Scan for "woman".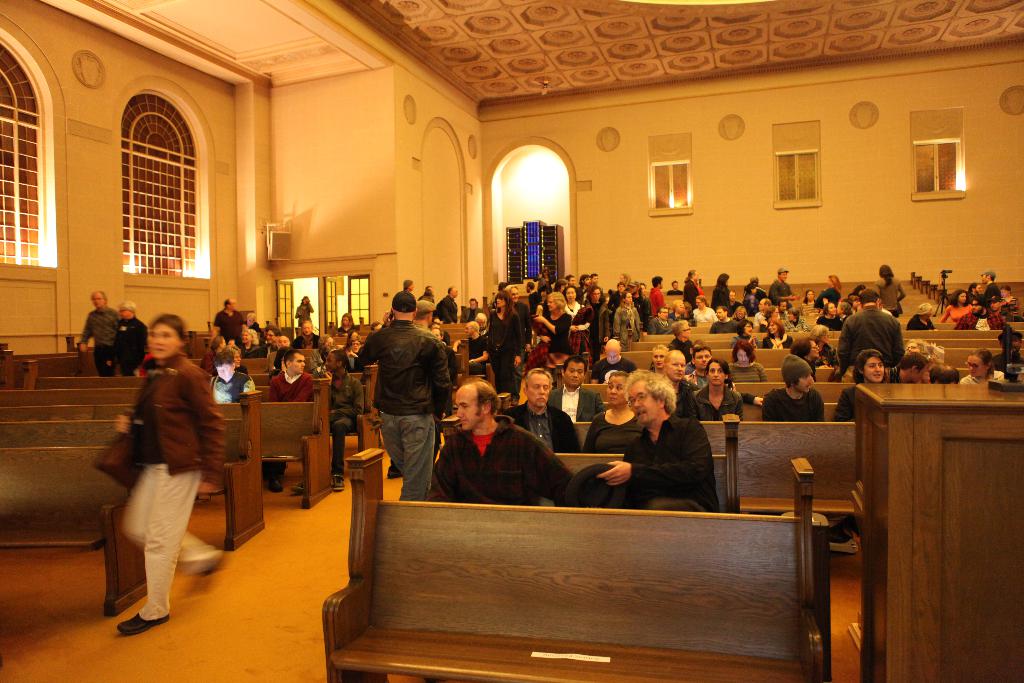
Scan result: (562,283,592,370).
